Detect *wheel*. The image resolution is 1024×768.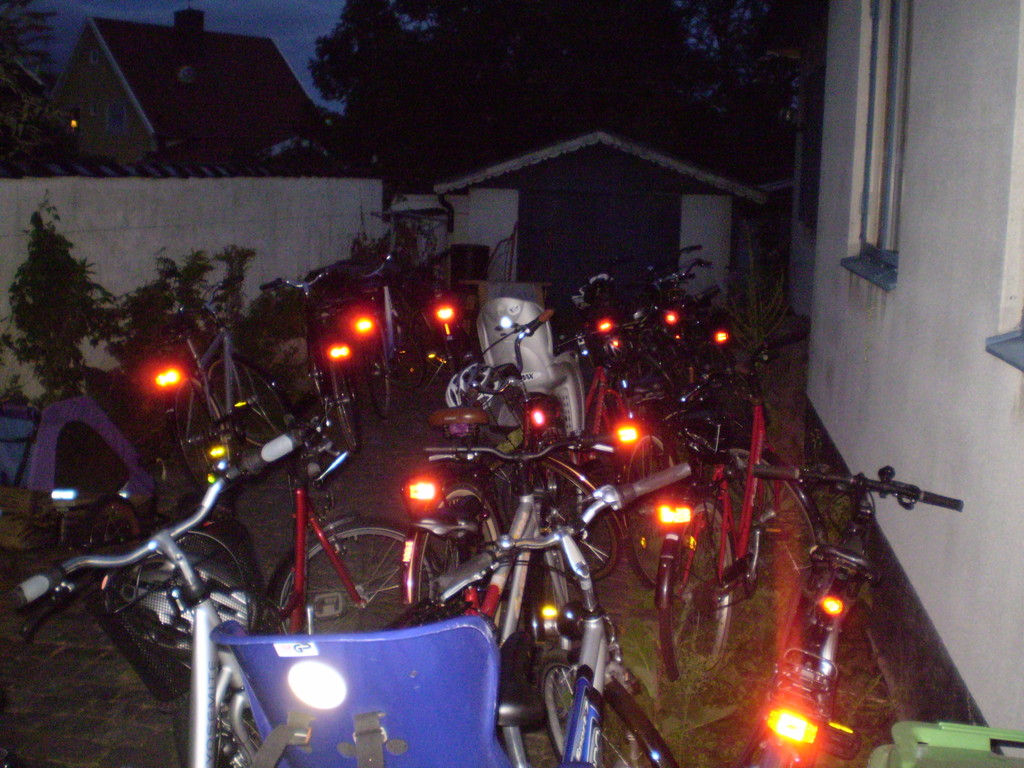
403,479,504,625.
